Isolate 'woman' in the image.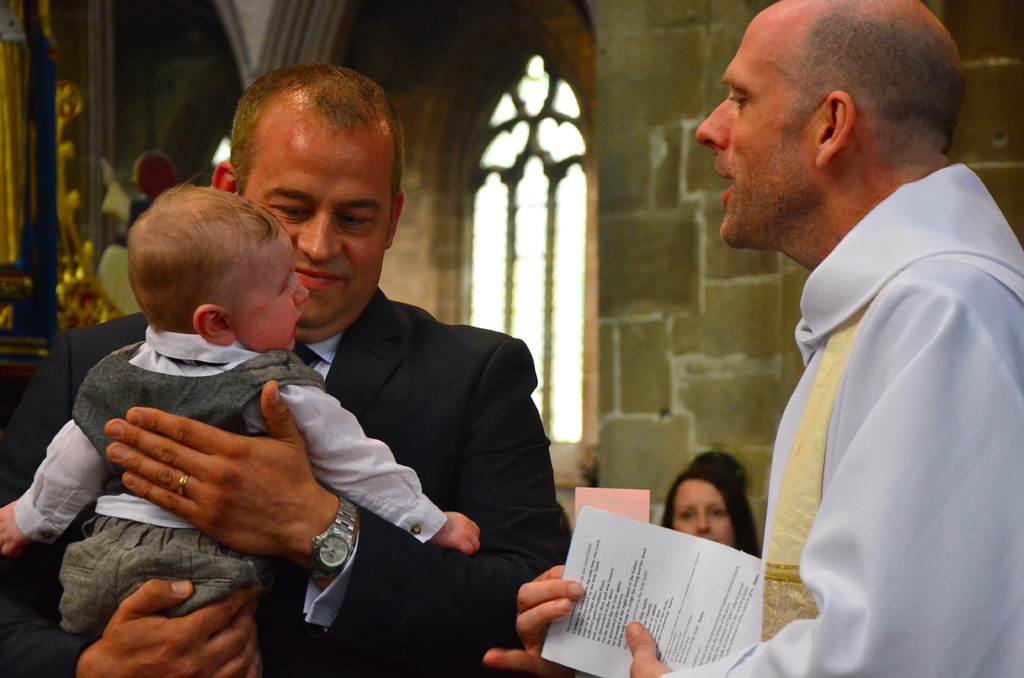
Isolated region: {"x1": 664, "y1": 464, "x2": 760, "y2": 556}.
